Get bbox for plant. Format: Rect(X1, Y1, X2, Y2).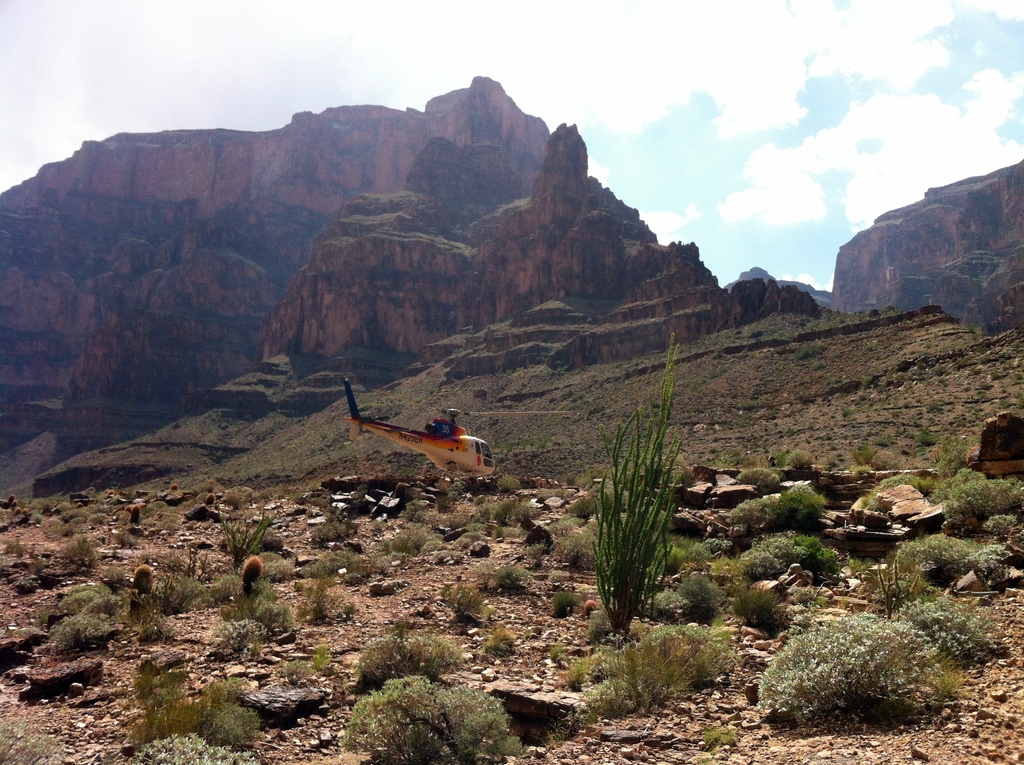
Rect(946, 467, 1023, 526).
